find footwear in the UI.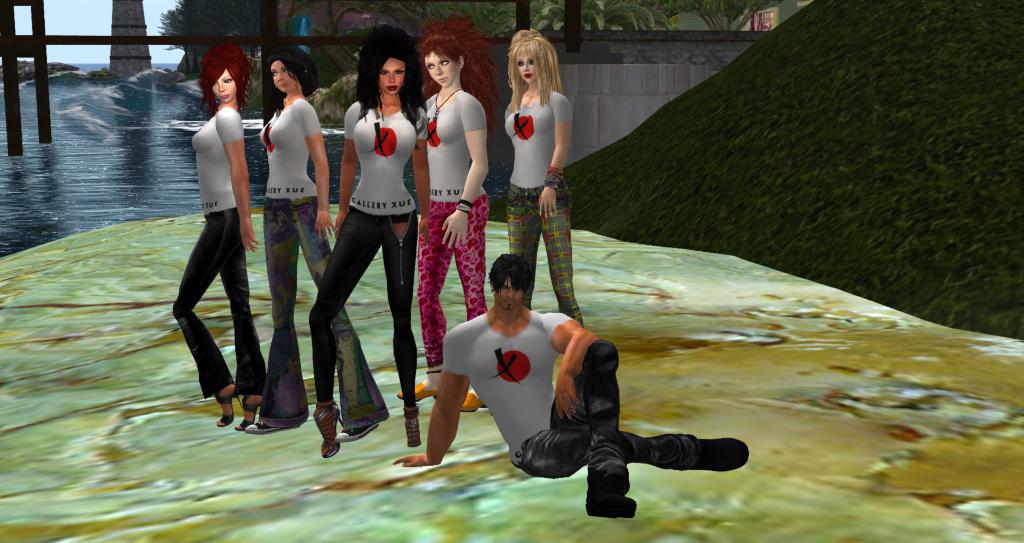
UI element at bbox(335, 424, 374, 442).
